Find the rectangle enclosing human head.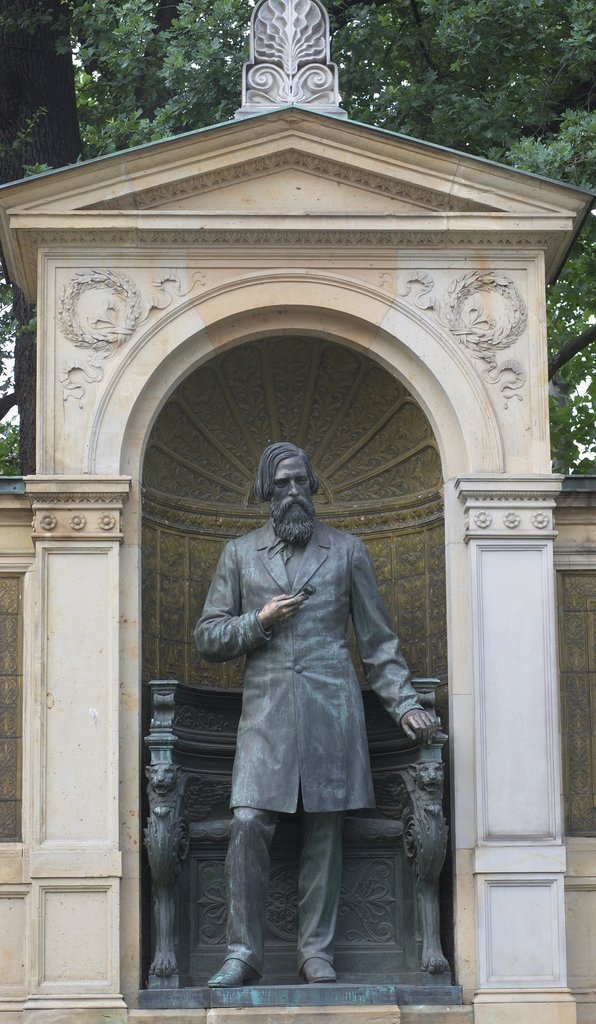
x1=256, y1=447, x2=321, y2=532.
